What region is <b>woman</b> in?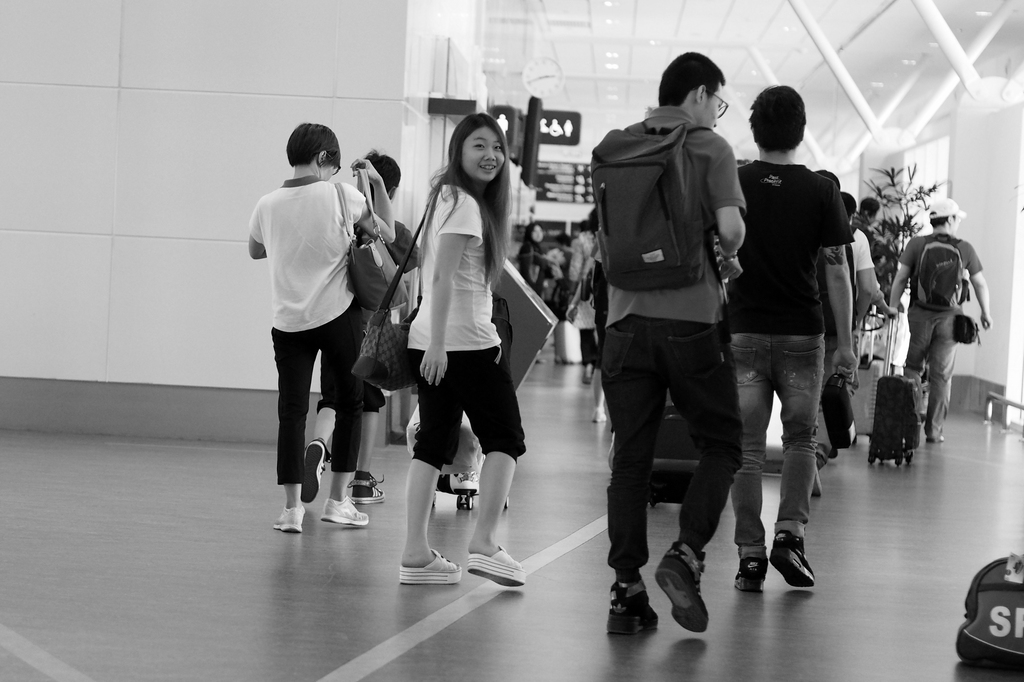
x1=392 y1=115 x2=534 y2=582.
